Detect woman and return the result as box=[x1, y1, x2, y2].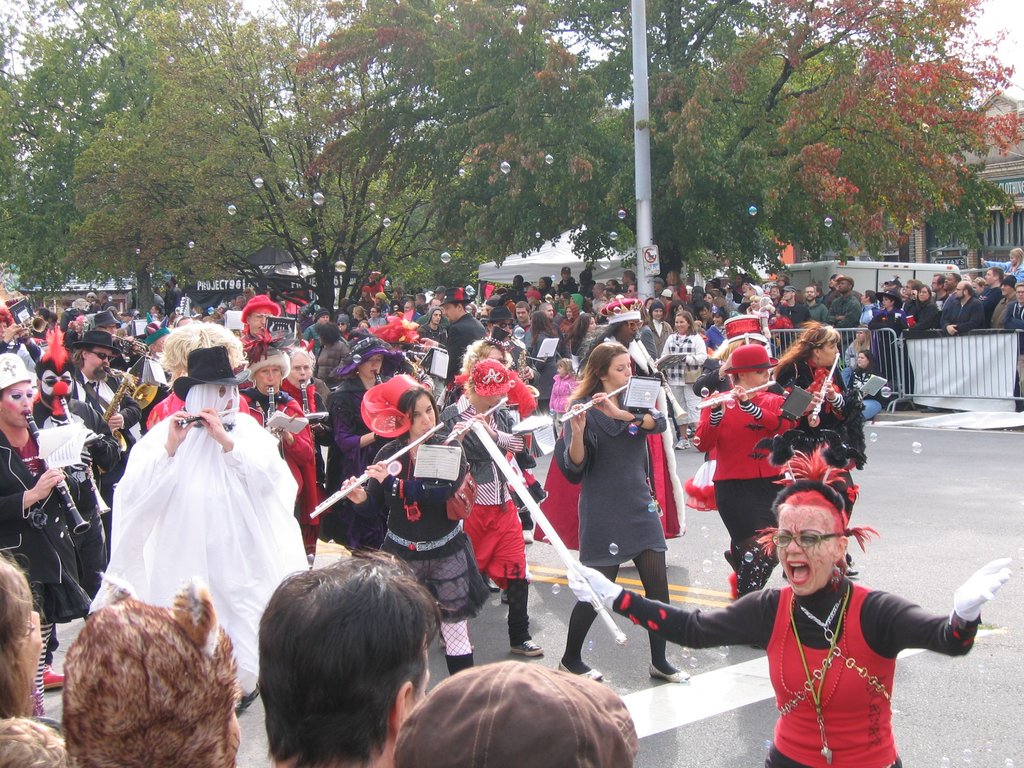
box=[366, 307, 387, 328].
